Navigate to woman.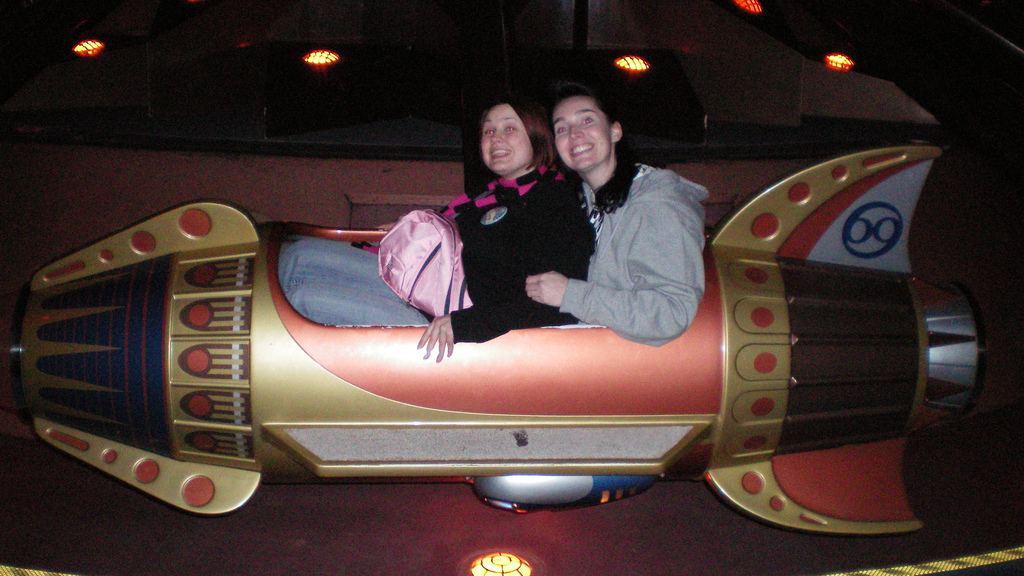
Navigation target: (448, 88, 572, 325).
